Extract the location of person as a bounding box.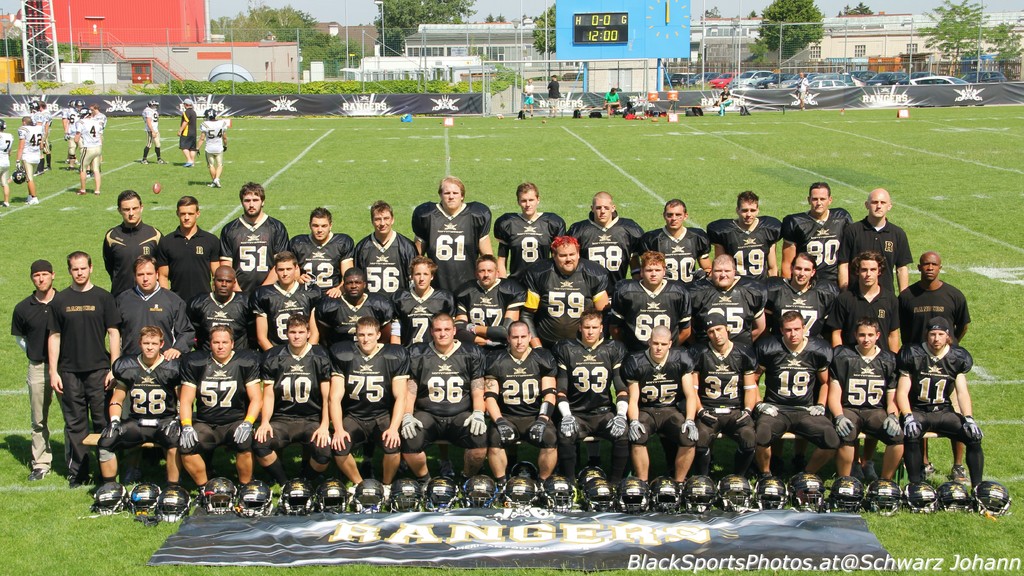
(x1=194, y1=102, x2=227, y2=182).
